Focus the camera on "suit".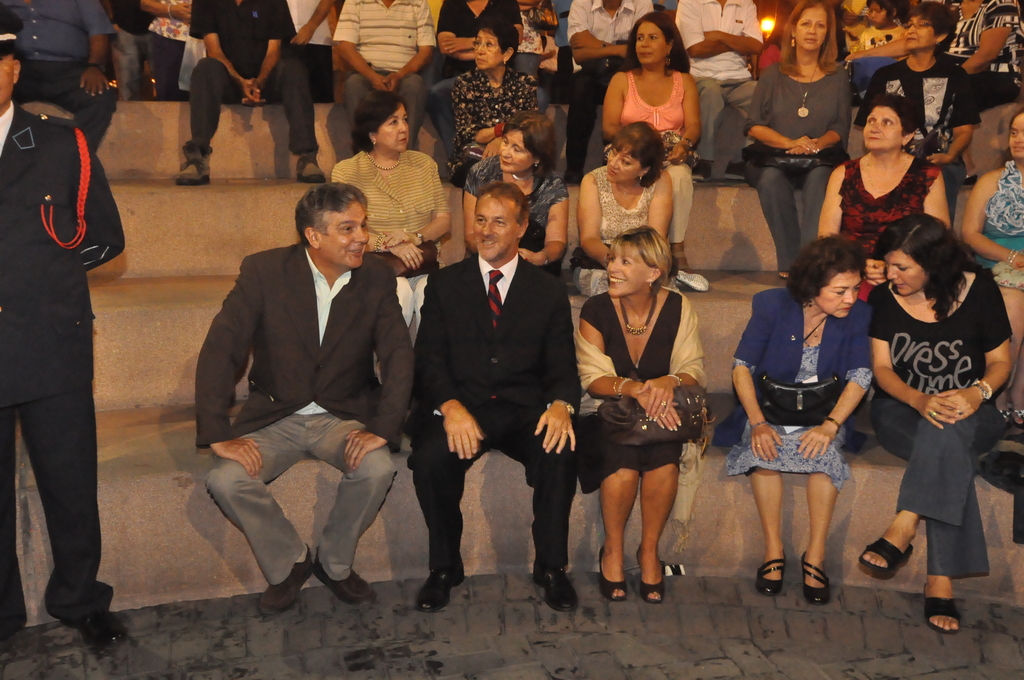
Focus region: Rect(413, 177, 589, 583).
